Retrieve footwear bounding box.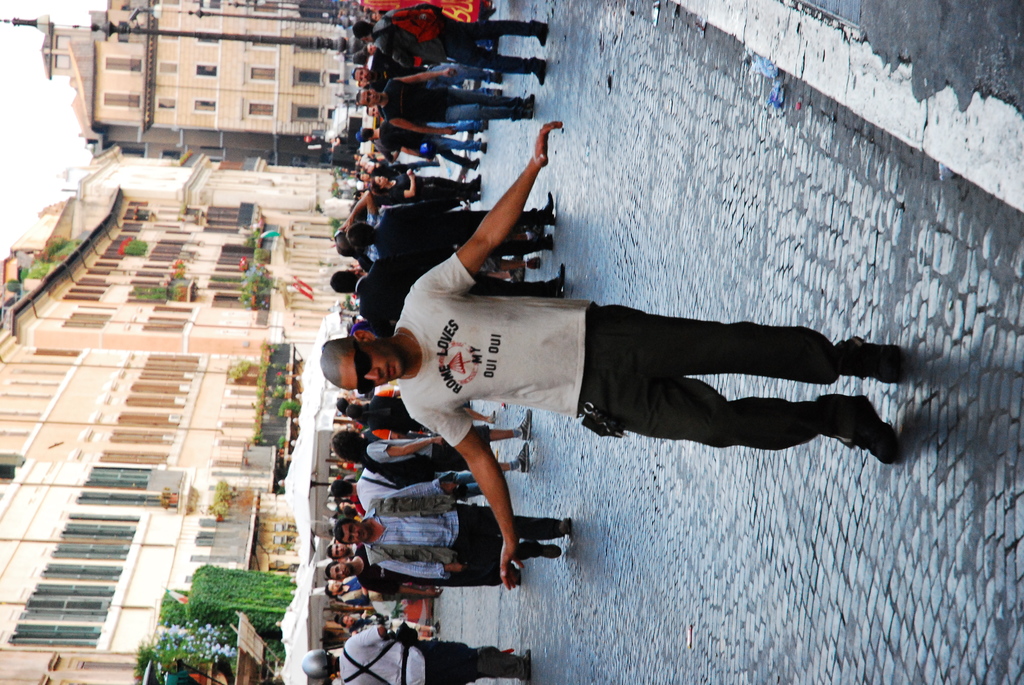
Bounding box: (535,19,550,44).
